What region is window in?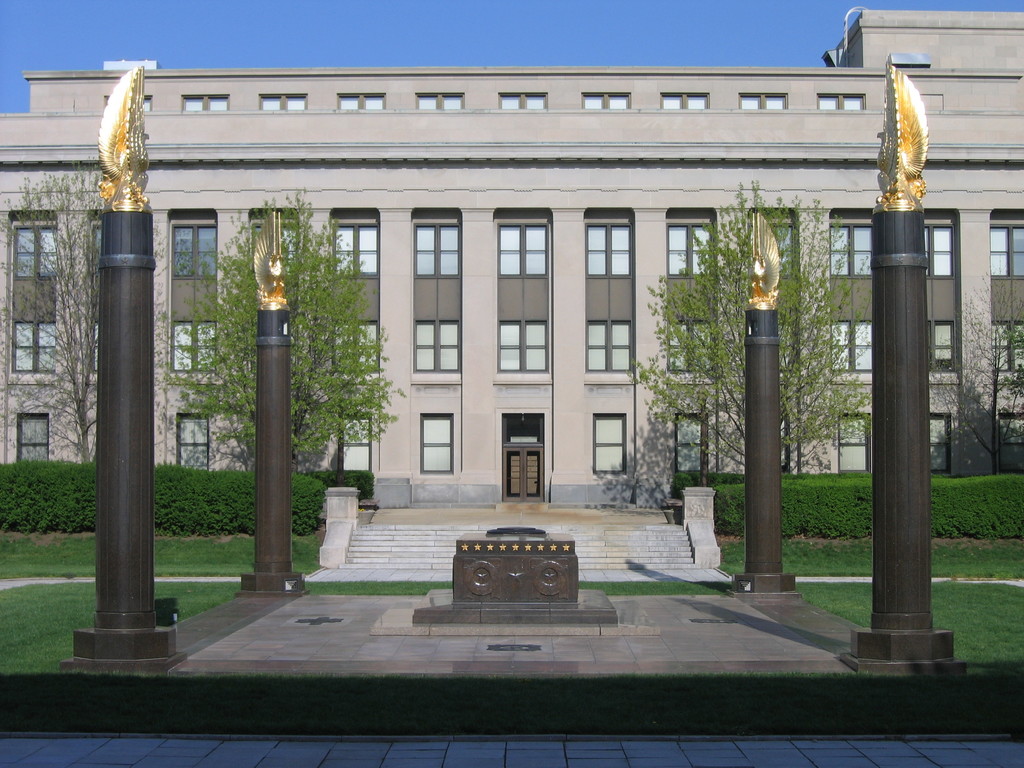
663/323/710/375.
